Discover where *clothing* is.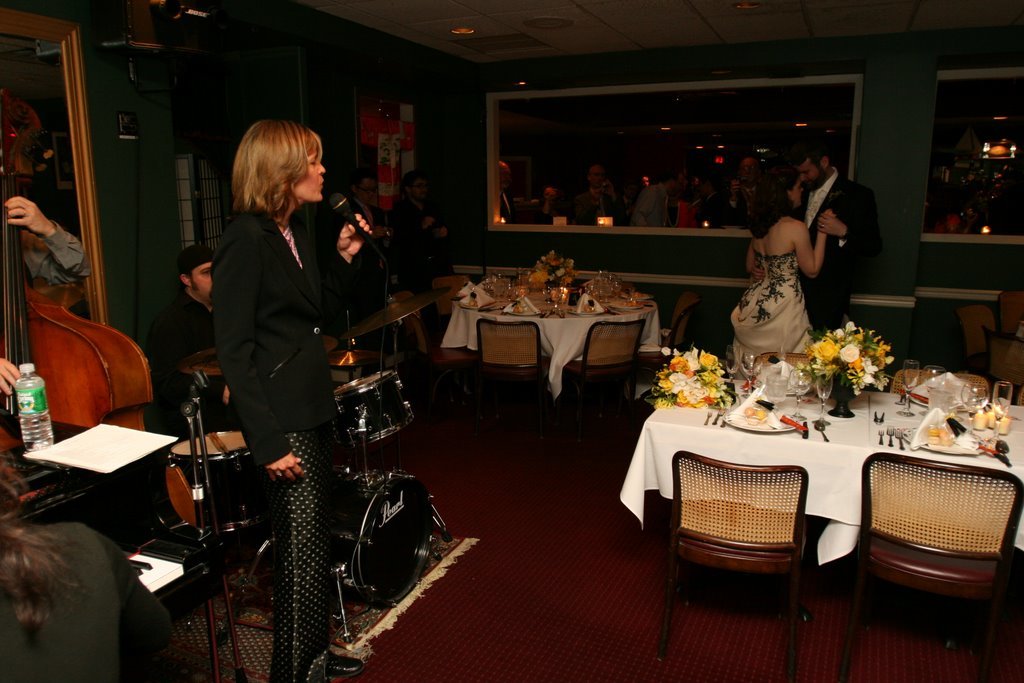
Discovered at bbox=[210, 210, 353, 682].
